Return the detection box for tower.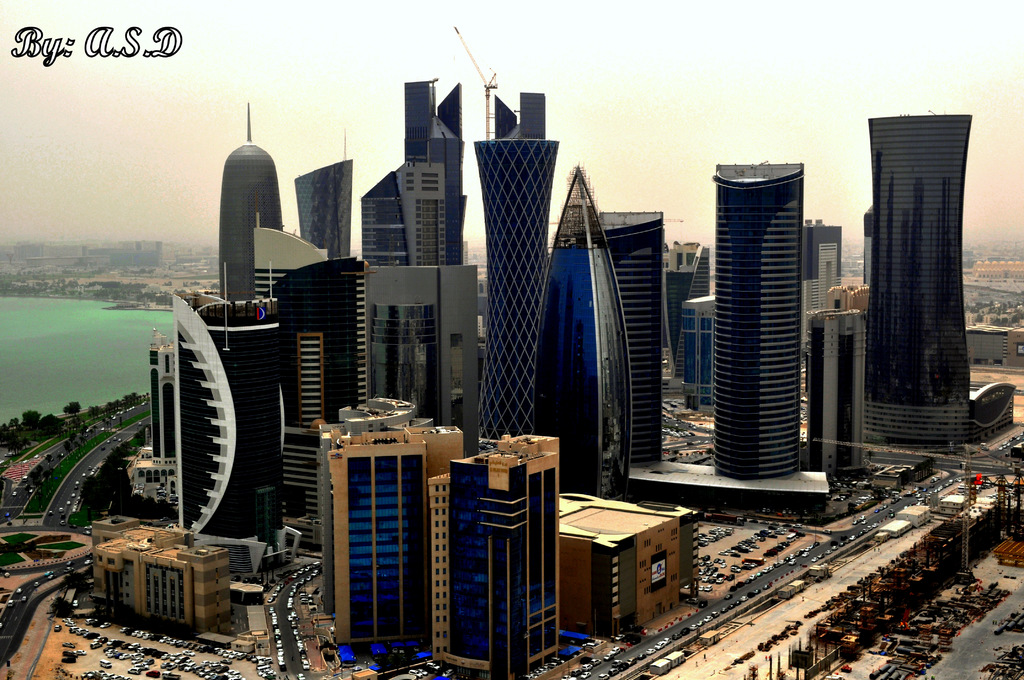
x1=249 y1=218 x2=328 y2=453.
